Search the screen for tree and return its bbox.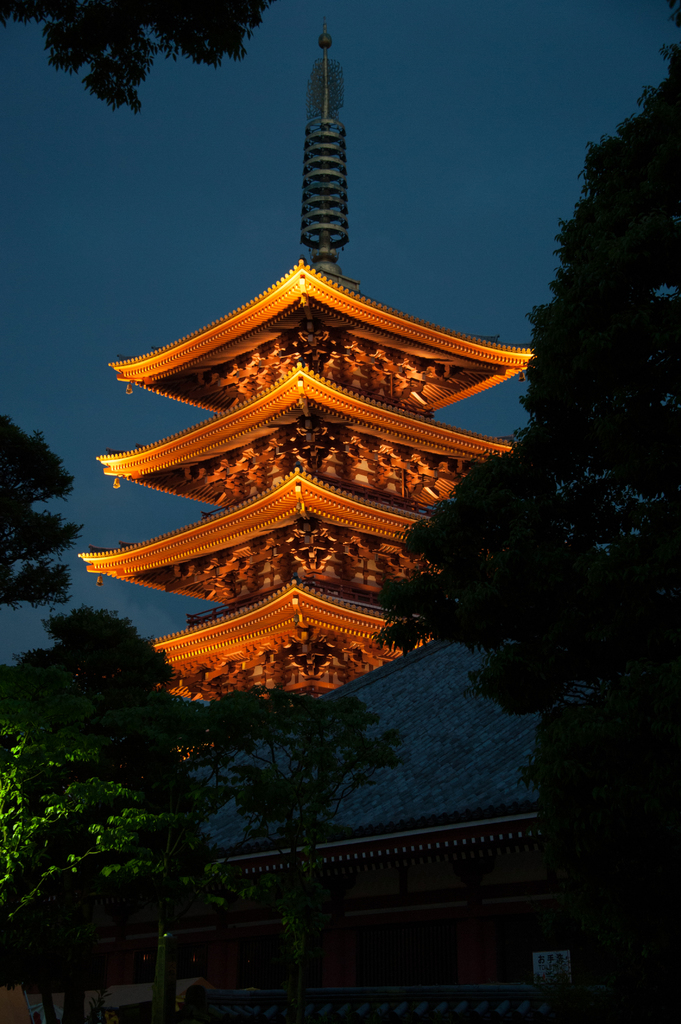
Found: (0,600,194,913).
